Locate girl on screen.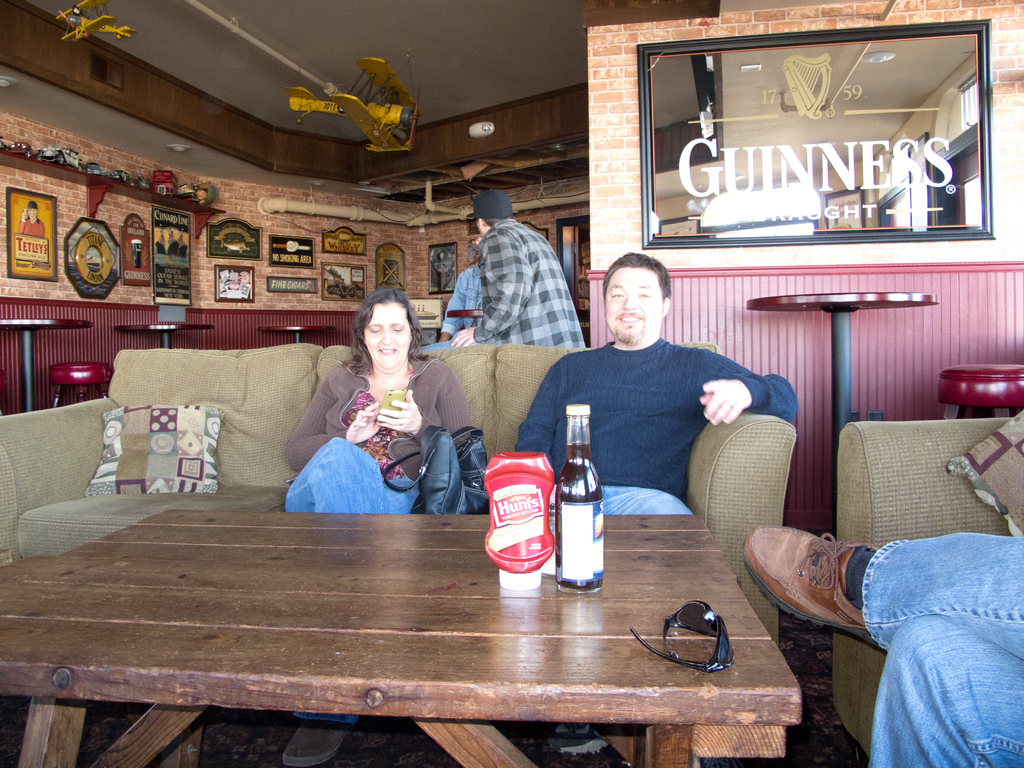
On screen at (x1=18, y1=200, x2=43, y2=235).
